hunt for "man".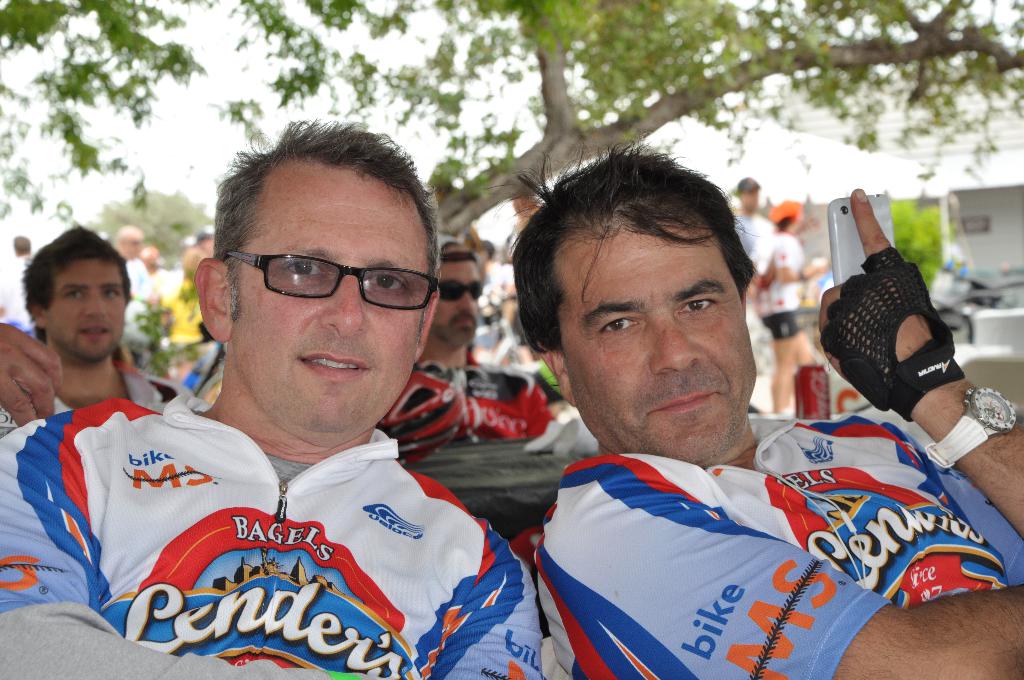
Hunted down at 380, 240, 571, 559.
